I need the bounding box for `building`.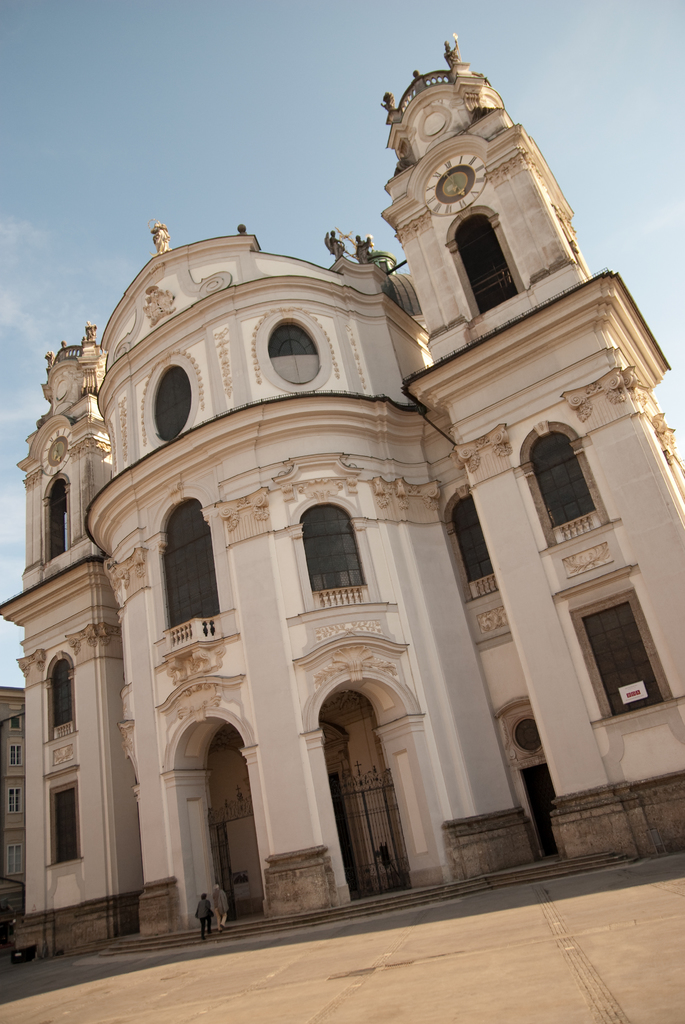
Here it is: {"x1": 3, "y1": 29, "x2": 684, "y2": 960}.
